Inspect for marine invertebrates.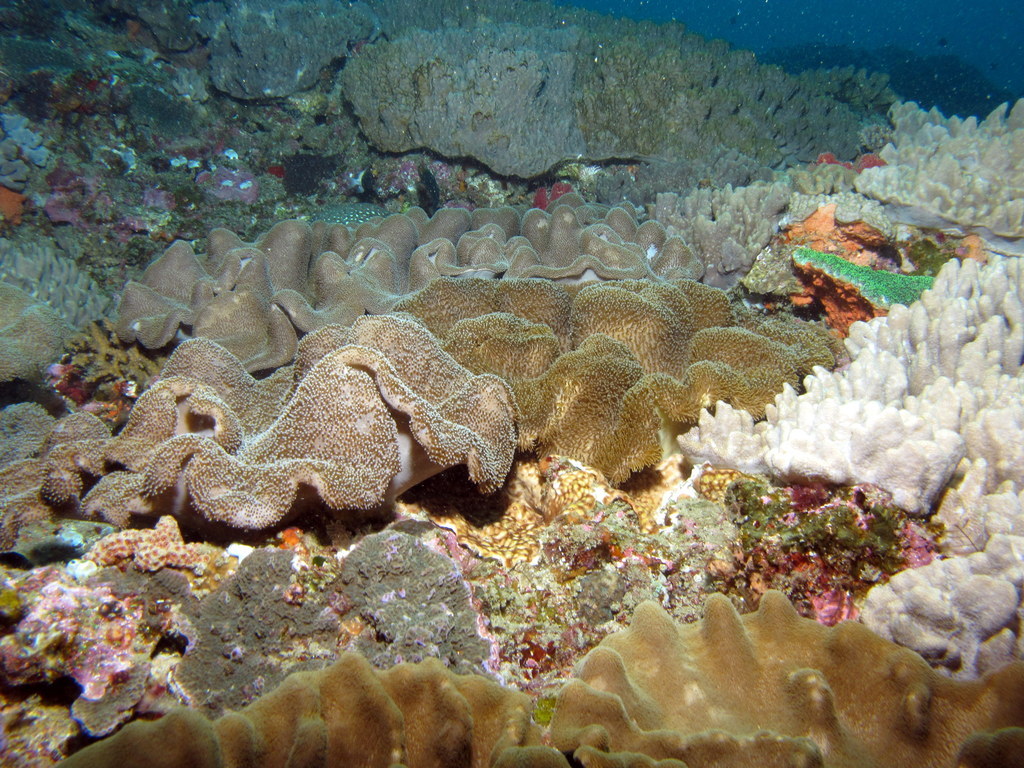
Inspection: [x1=583, y1=163, x2=829, y2=288].
